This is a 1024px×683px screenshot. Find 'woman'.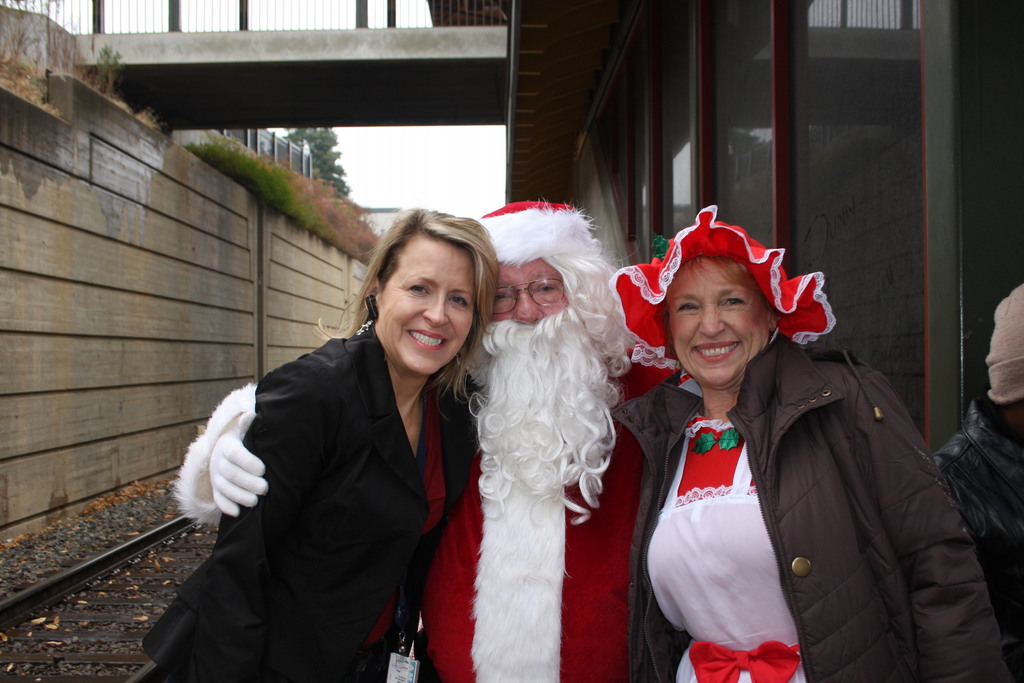
Bounding box: 190 206 489 682.
